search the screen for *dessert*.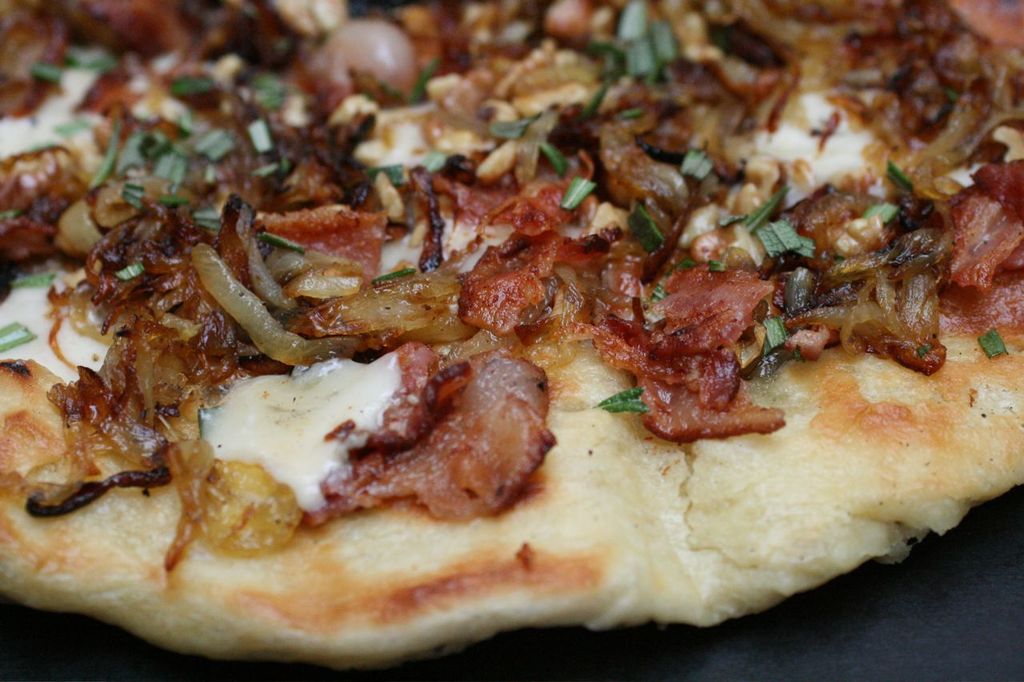
Found at locate(0, 2, 1023, 663).
